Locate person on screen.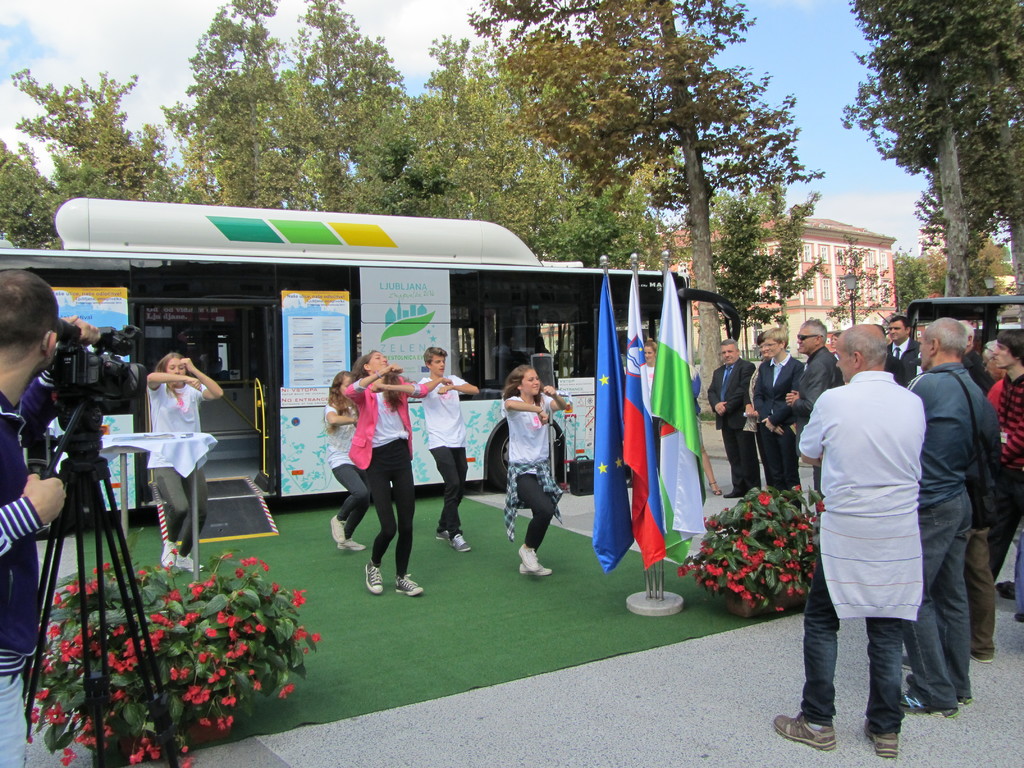
On screen at select_region(703, 331, 756, 497).
